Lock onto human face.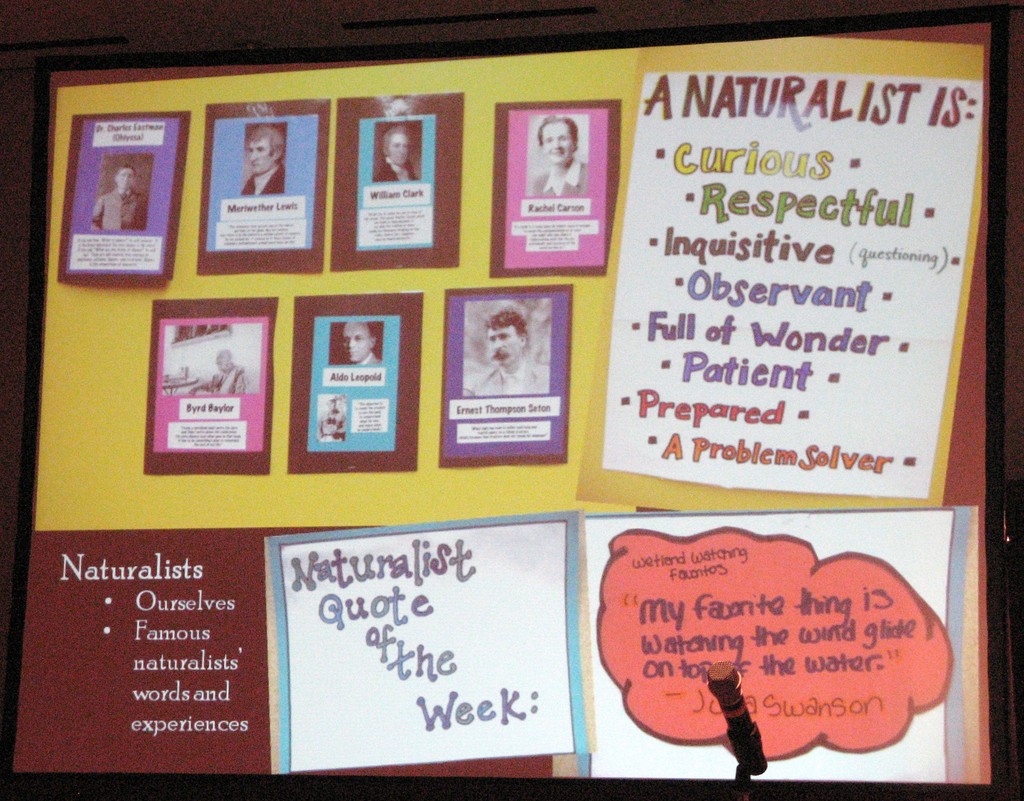
Locked: box=[116, 168, 132, 190].
